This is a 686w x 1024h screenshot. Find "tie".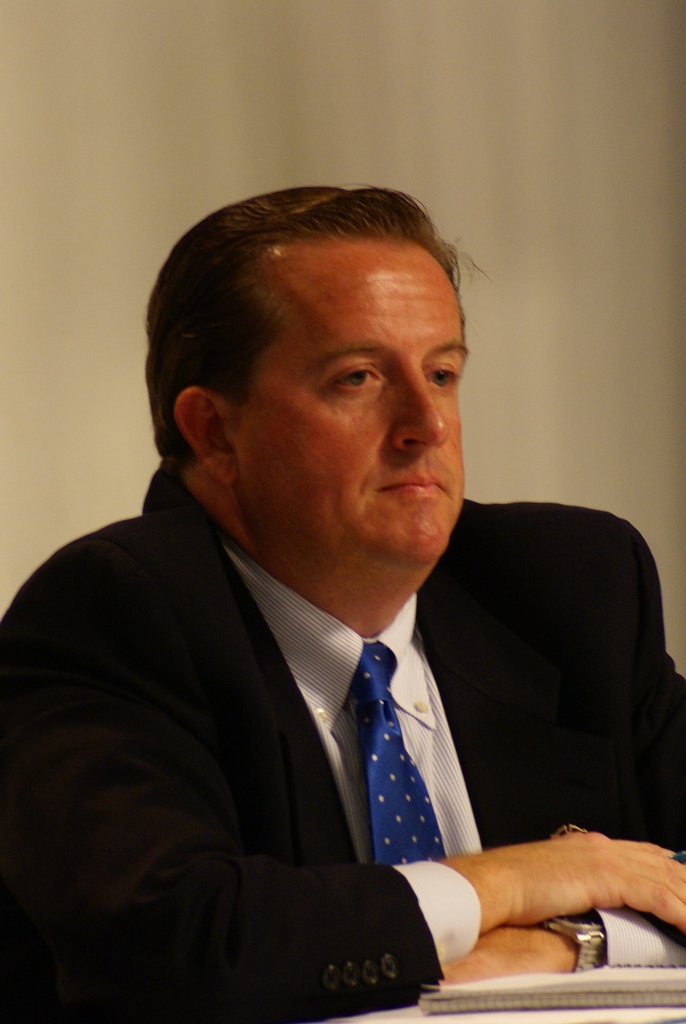
Bounding box: [340, 631, 444, 865].
